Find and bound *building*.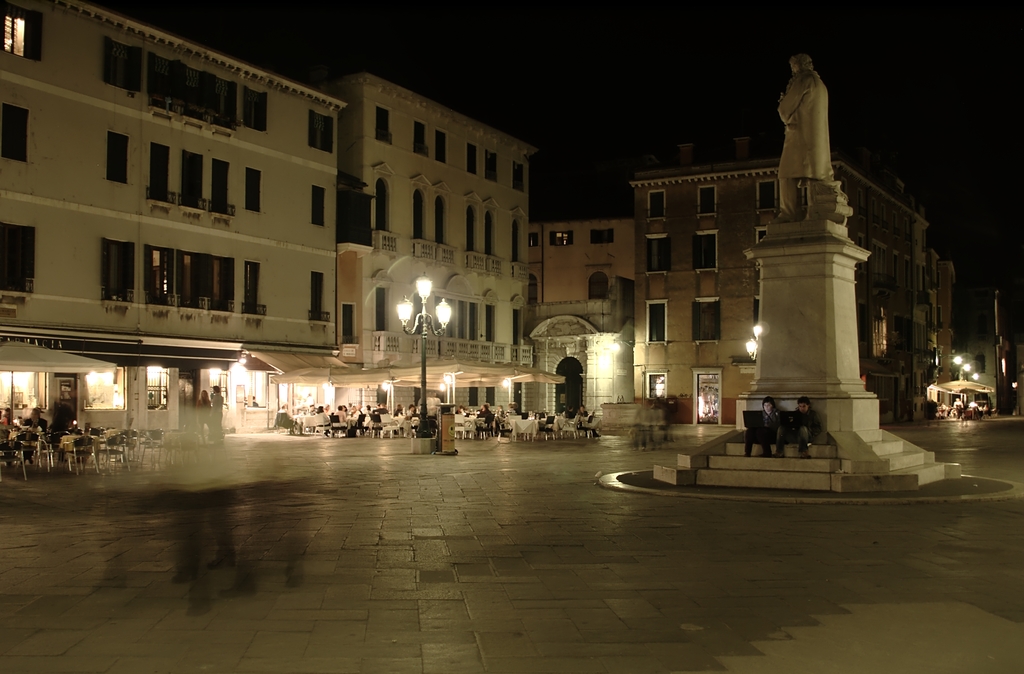
Bound: {"x1": 632, "y1": 154, "x2": 923, "y2": 422}.
